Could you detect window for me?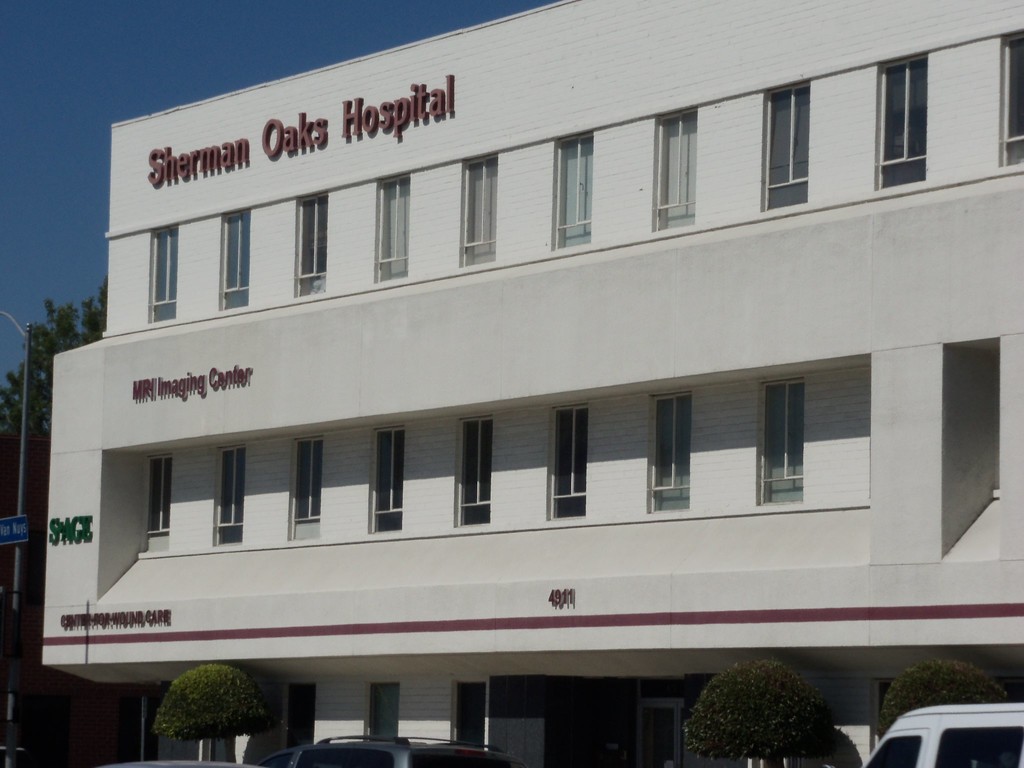
Detection result: {"x1": 297, "y1": 441, "x2": 329, "y2": 538}.
